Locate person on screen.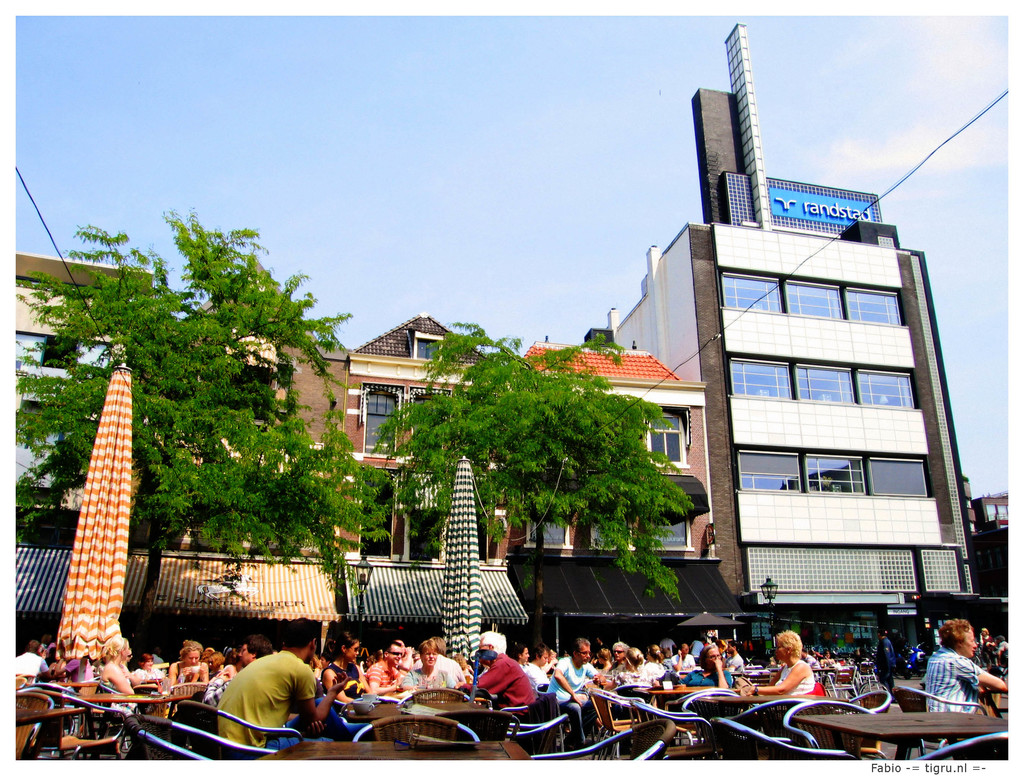
On screen at {"left": 460, "top": 633, "right": 540, "bottom": 707}.
